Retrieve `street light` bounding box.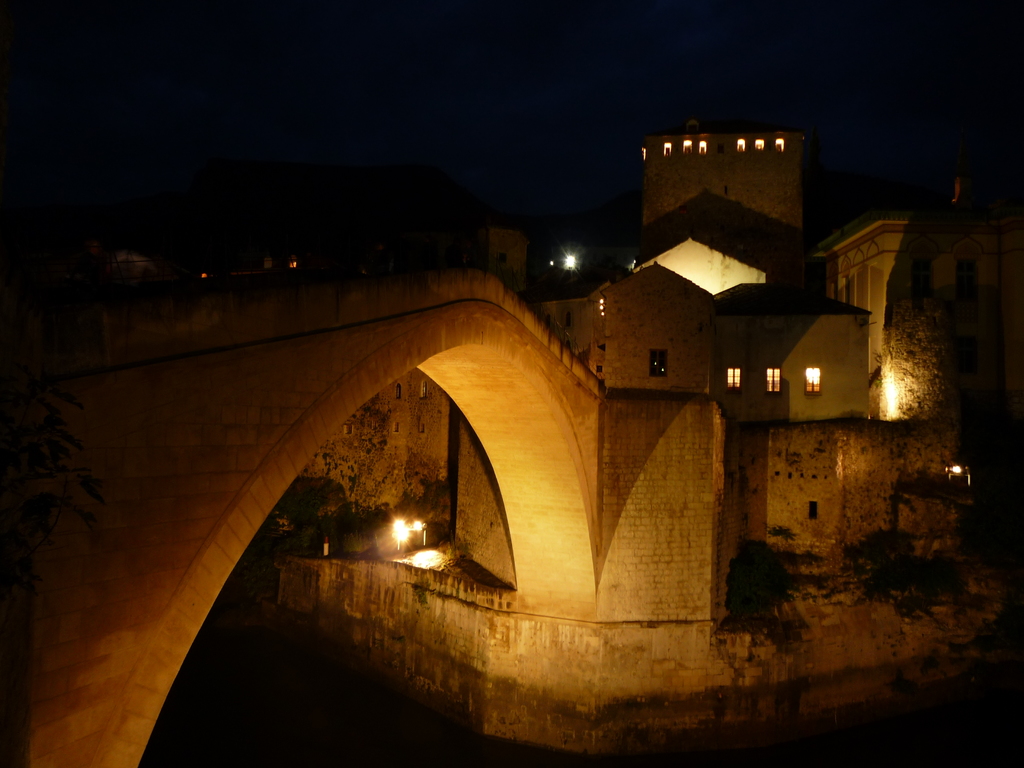
Bounding box: 559:242:573:271.
